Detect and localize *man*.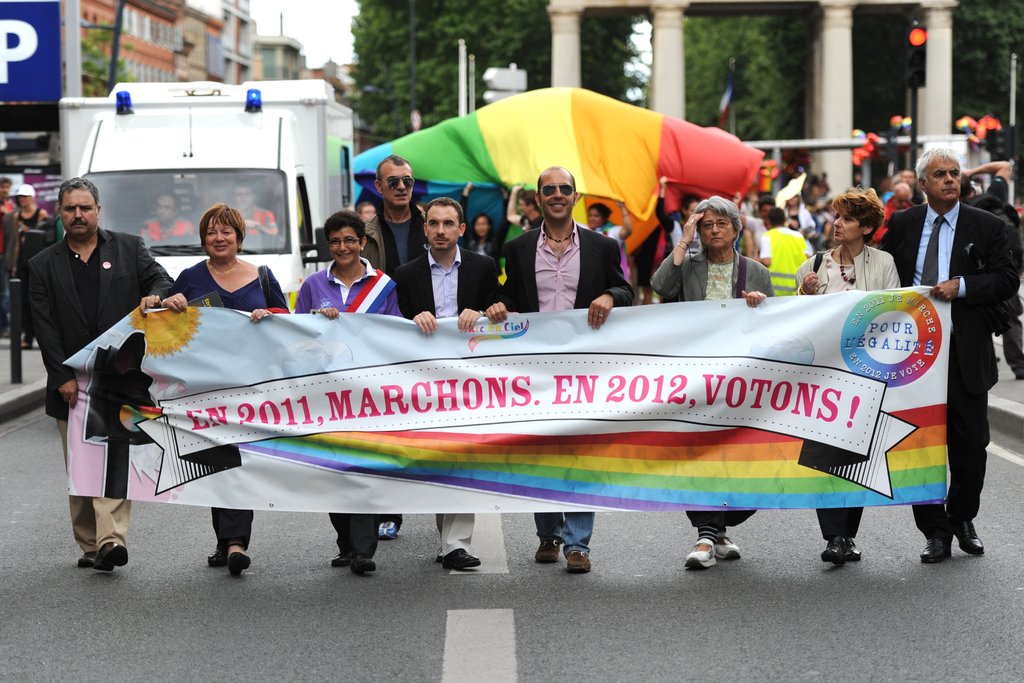
Localized at [24, 180, 173, 570].
